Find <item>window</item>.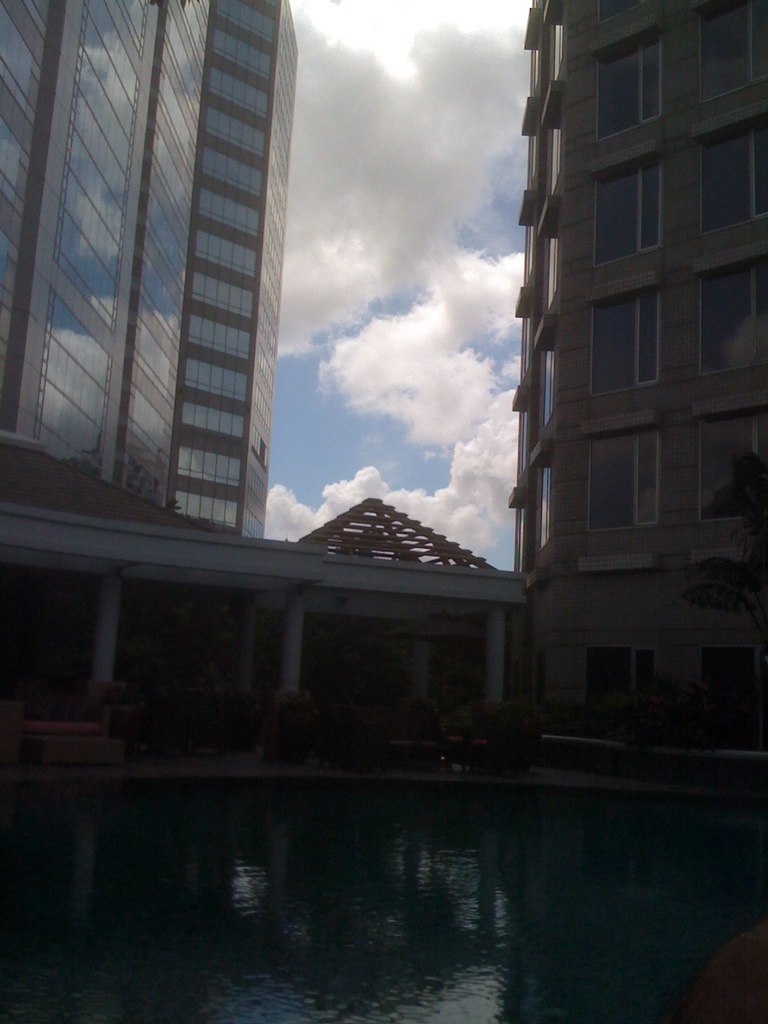
bbox(506, 487, 527, 574).
